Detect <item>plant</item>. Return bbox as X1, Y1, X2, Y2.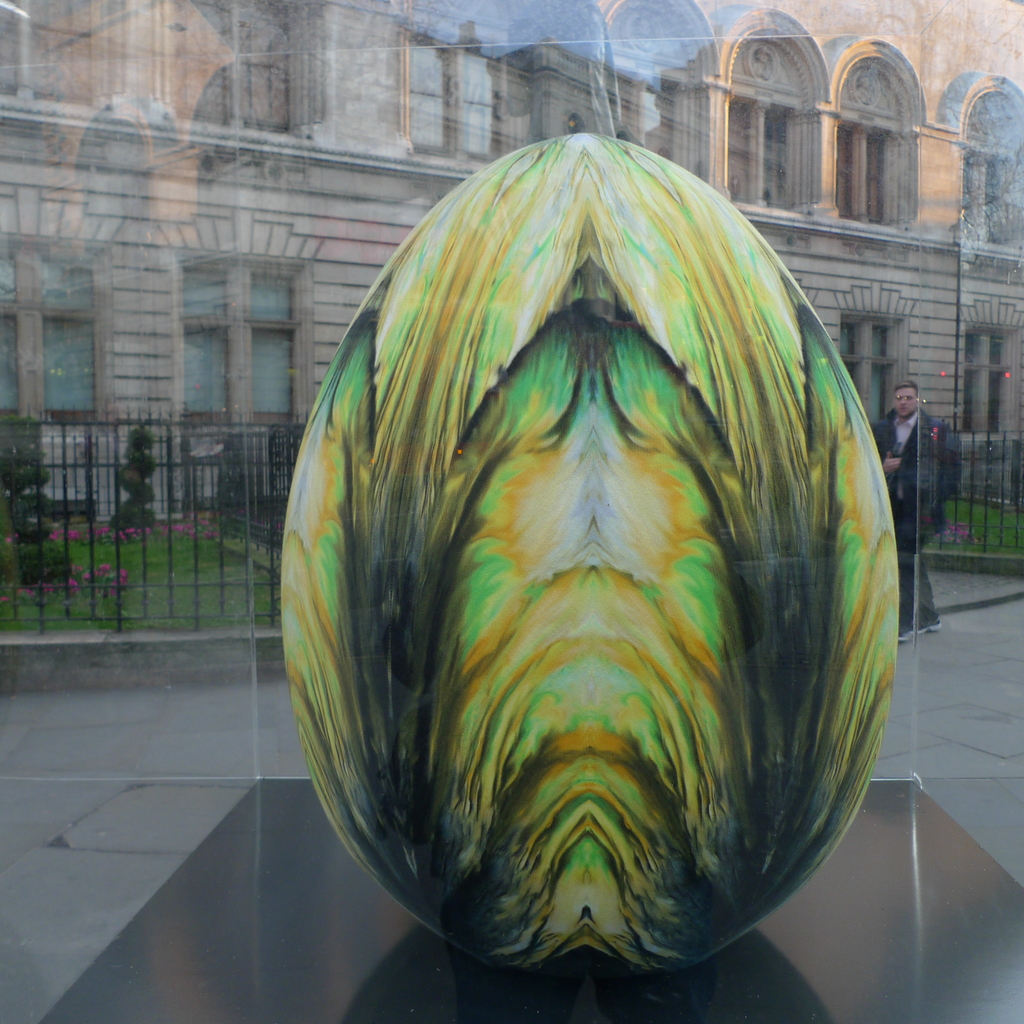
221, 440, 249, 508.
